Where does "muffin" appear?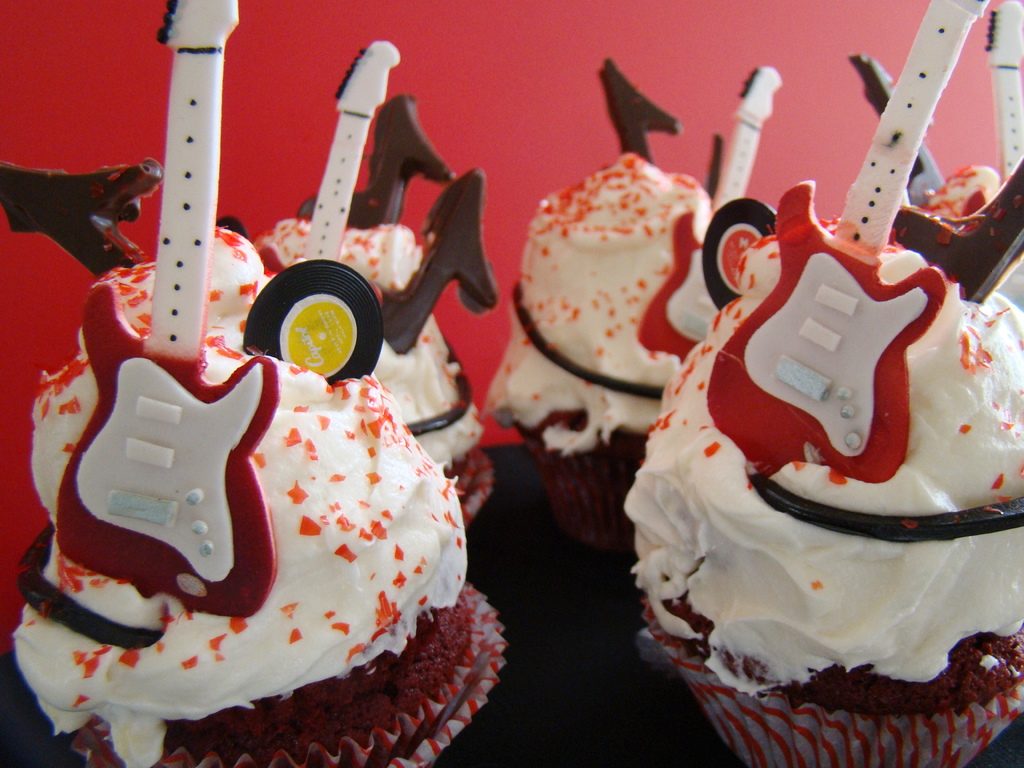
Appears at {"left": 627, "top": 119, "right": 1012, "bottom": 767}.
